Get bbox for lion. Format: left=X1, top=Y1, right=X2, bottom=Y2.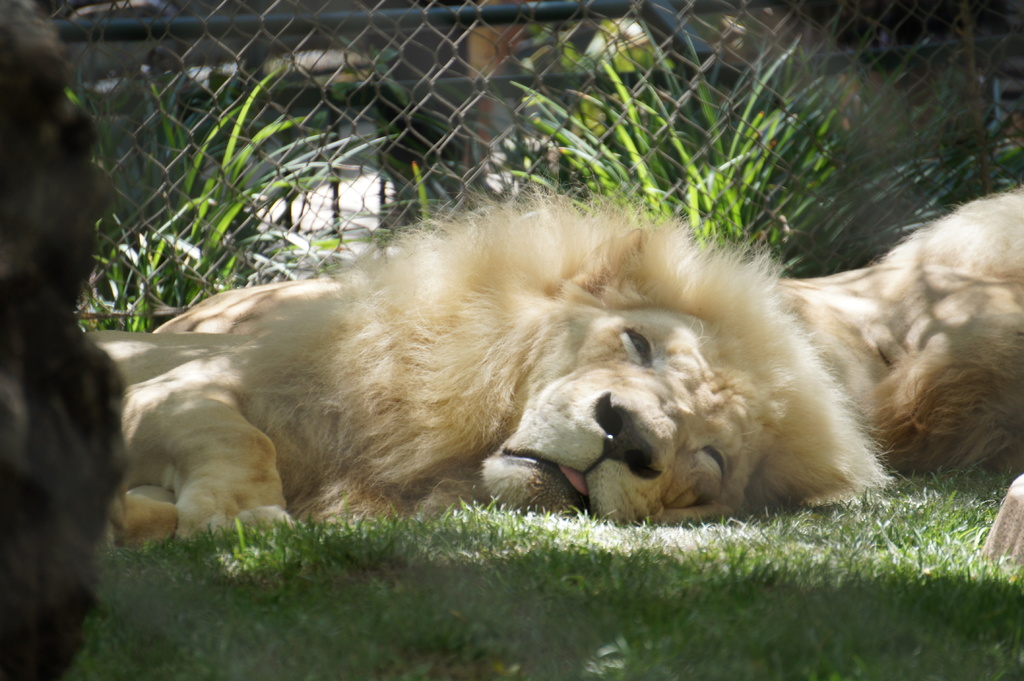
left=149, top=186, right=1023, bottom=569.
